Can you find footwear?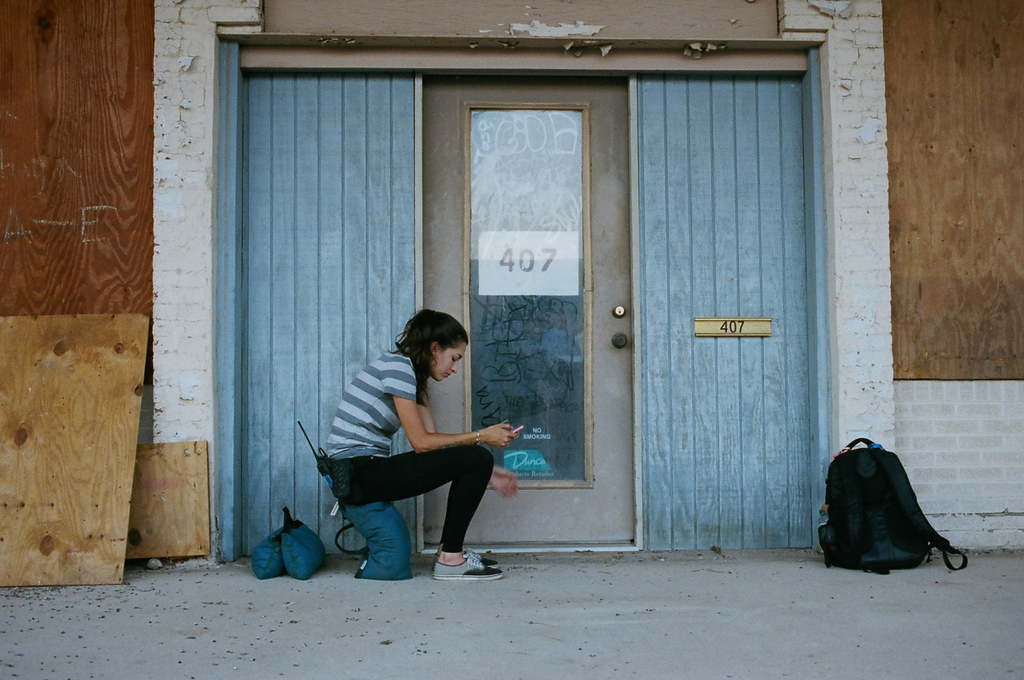
Yes, bounding box: 465, 544, 500, 565.
